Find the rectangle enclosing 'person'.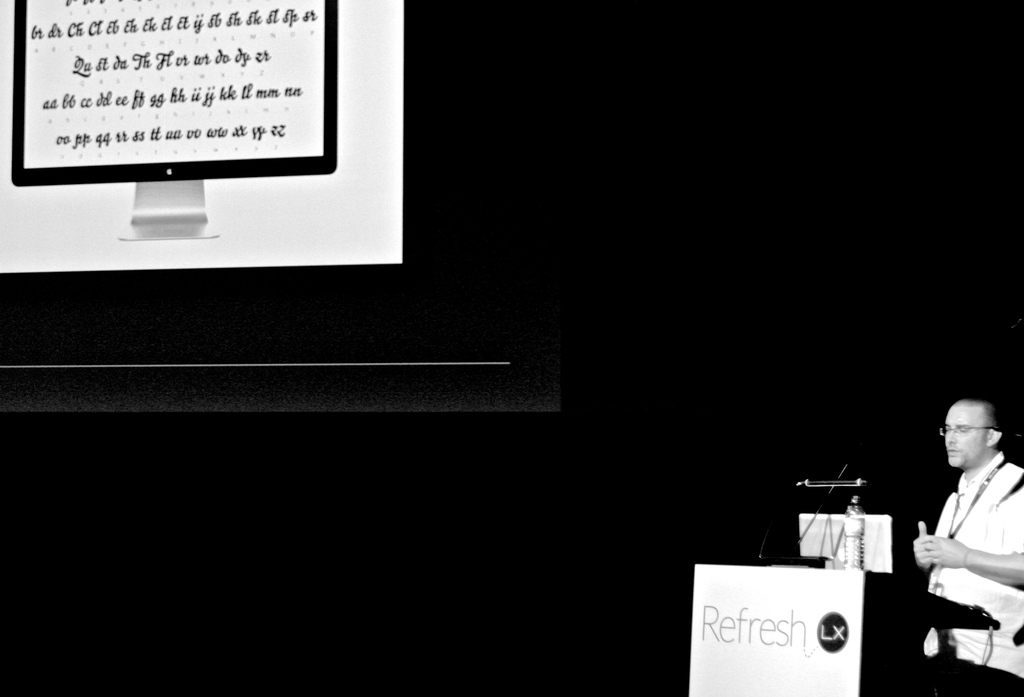
(917,381,1023,656).
